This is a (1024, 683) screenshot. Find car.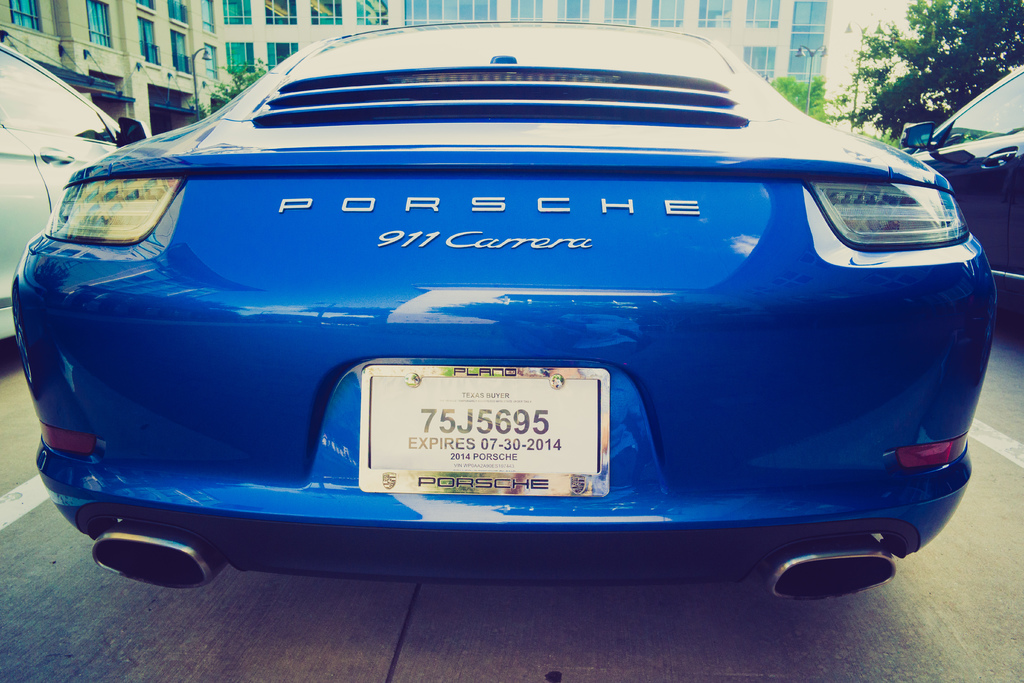
Bounding box: select_region(896, 65, 1023, 294).
